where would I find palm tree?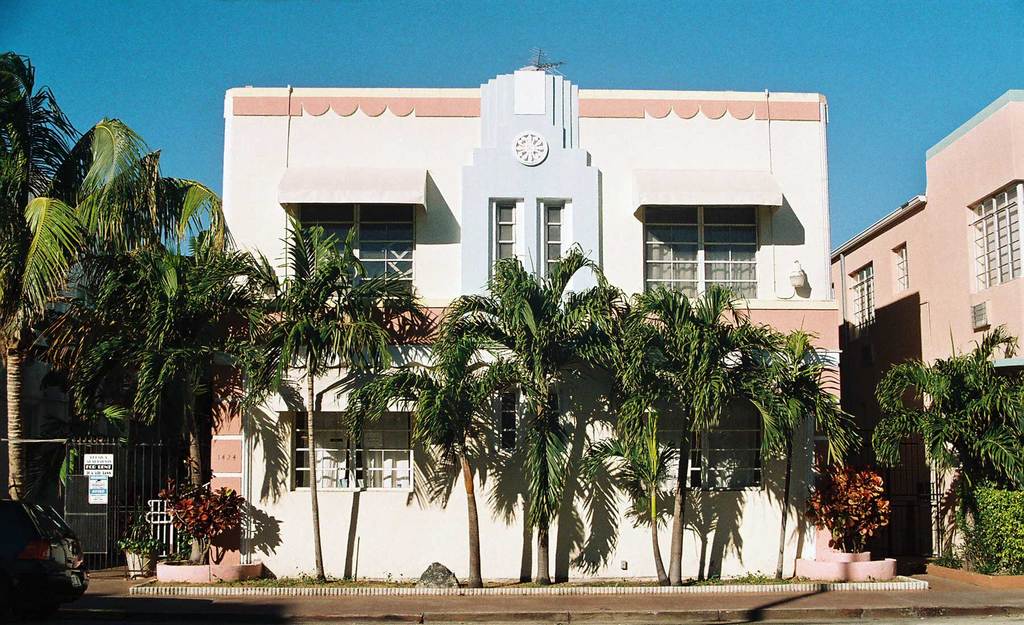
At box(481, 291, 559, 595).
